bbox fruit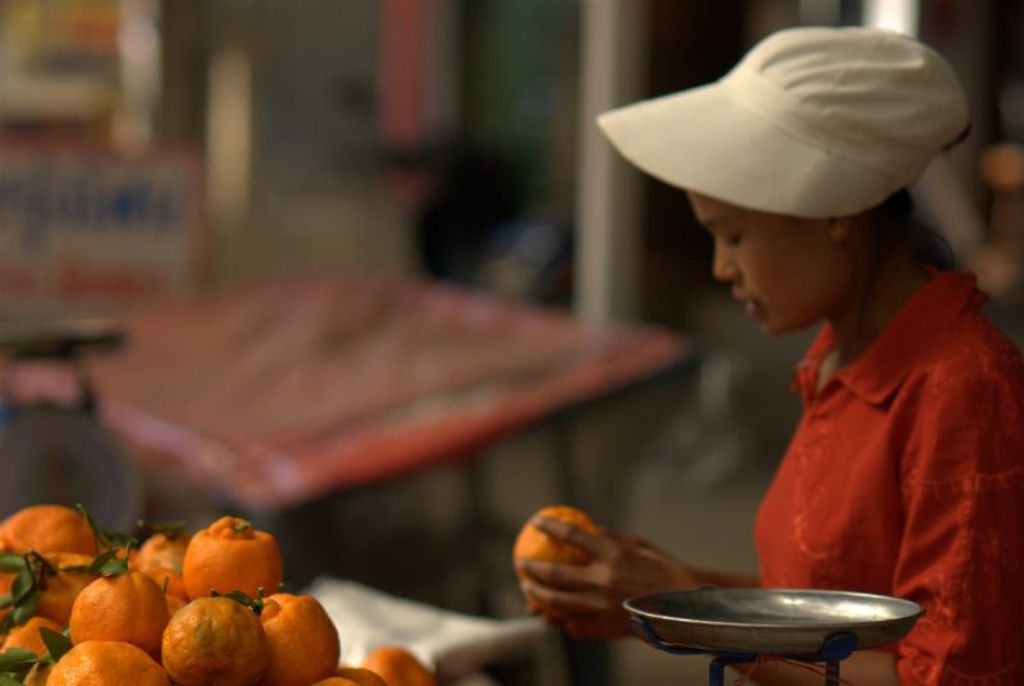
<bbox>0, 508, 96, 564</bbox>
